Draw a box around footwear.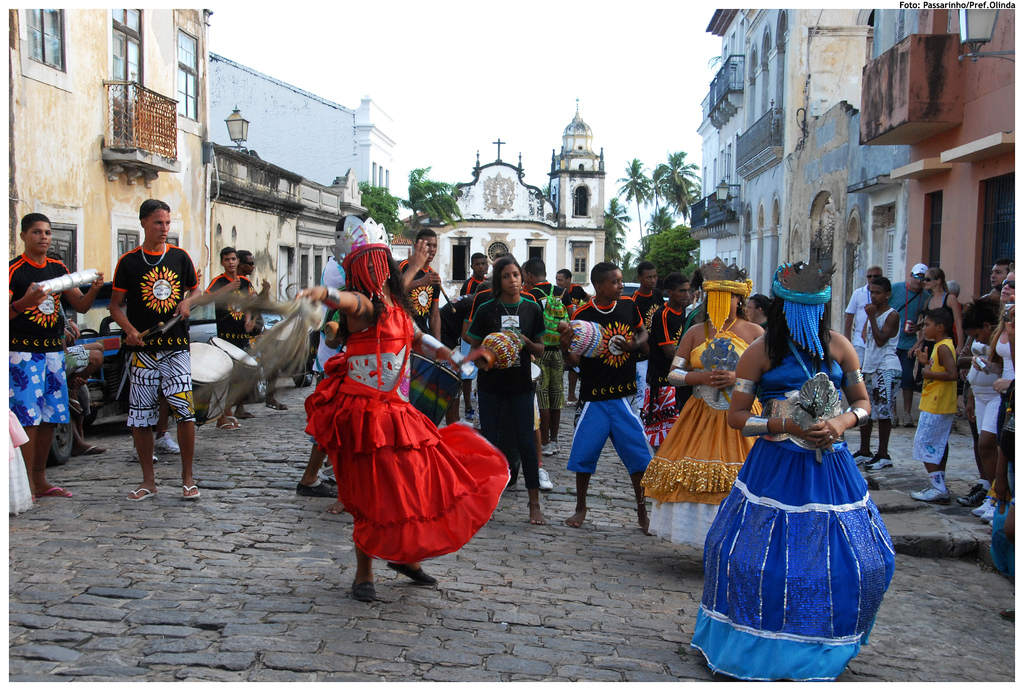
184:486:200:502.
